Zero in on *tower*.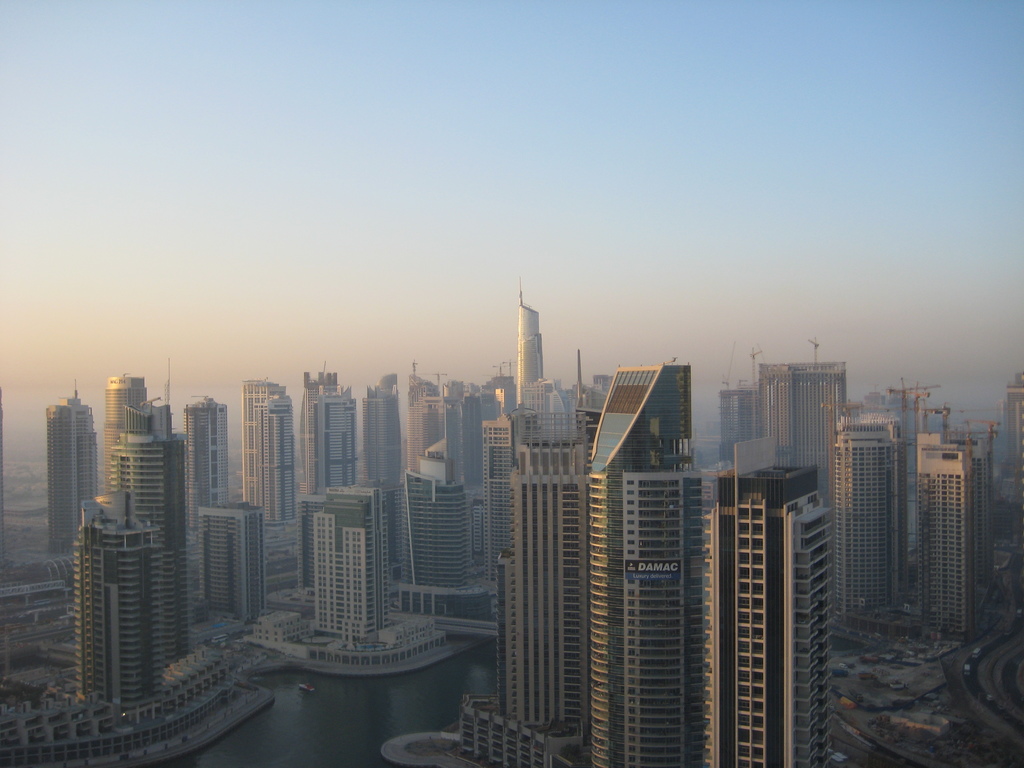
Zeroed in: bbox=[99, 419, 195, 657].
